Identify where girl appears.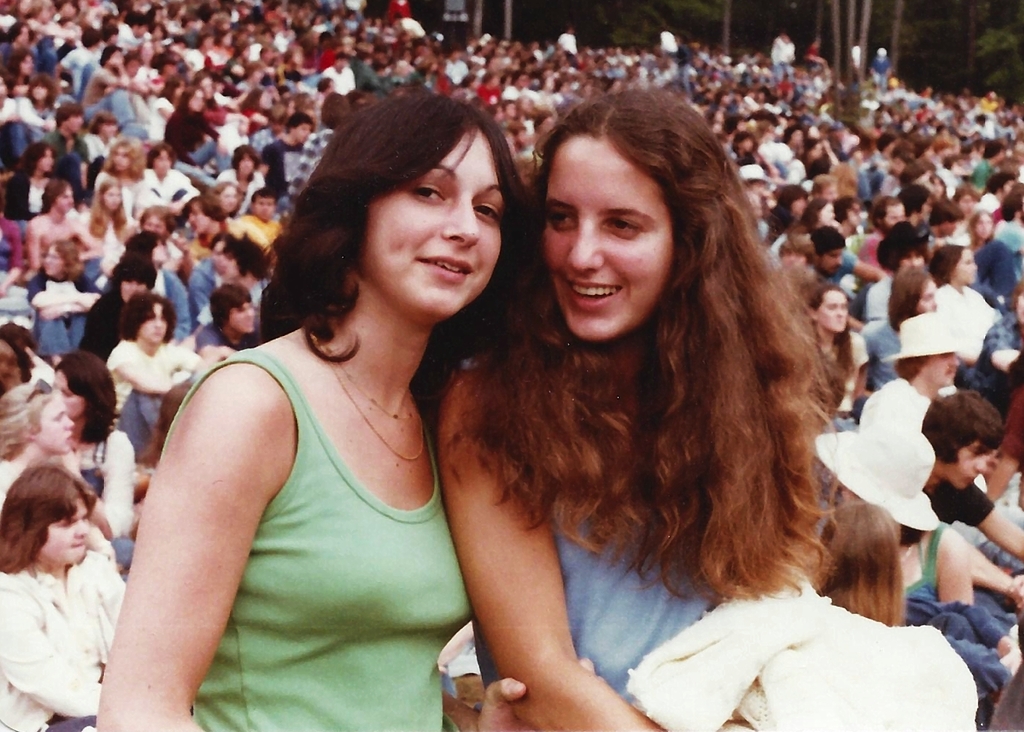
Appears at [left=146, top=48, right=184, bottom=85].
